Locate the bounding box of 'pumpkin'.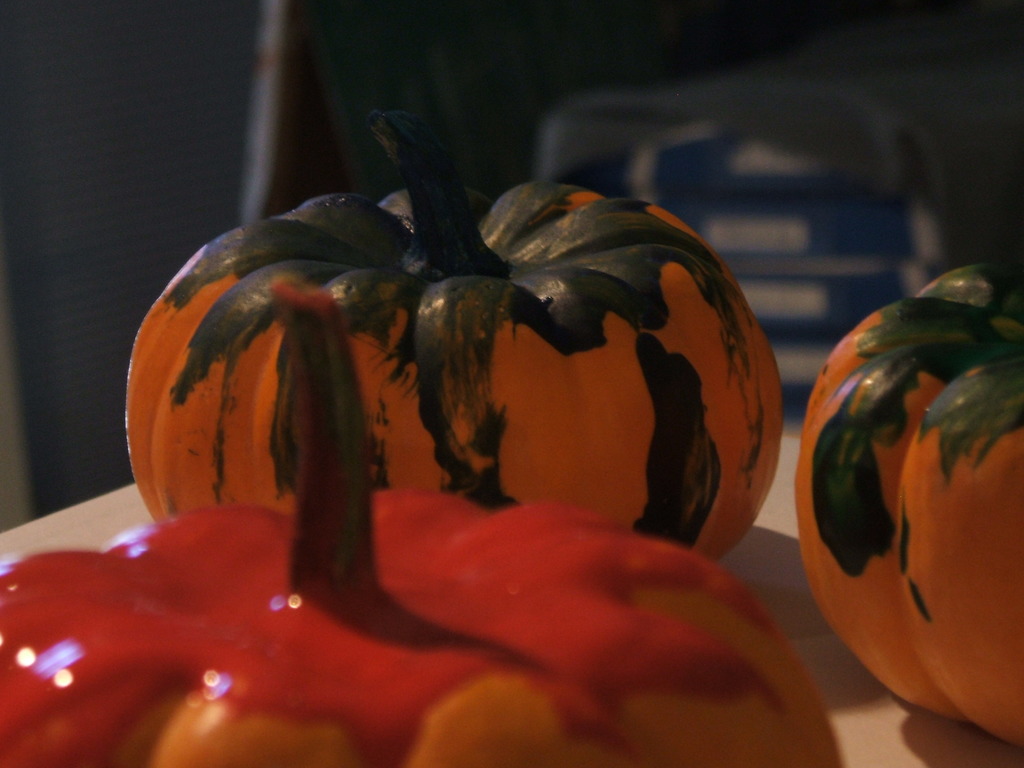
Bounding box: (left=0, top=275, right=846, bottom=767).
